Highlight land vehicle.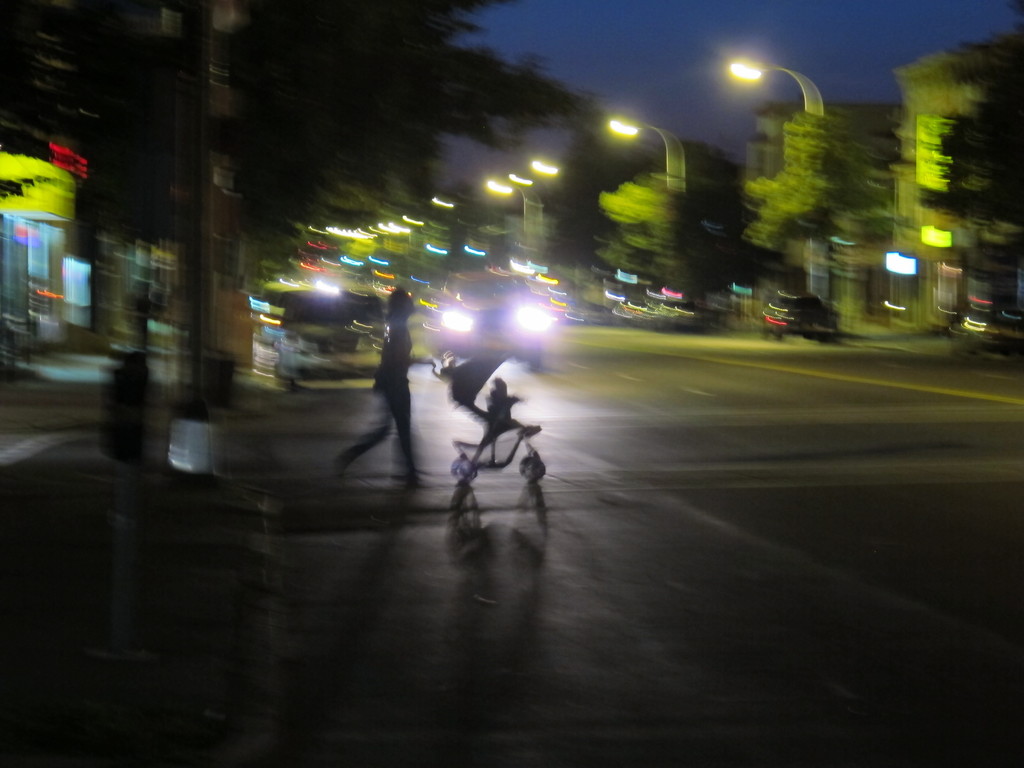
Highlighted region: x1=759 y1=292 x2=838 y2=345.
